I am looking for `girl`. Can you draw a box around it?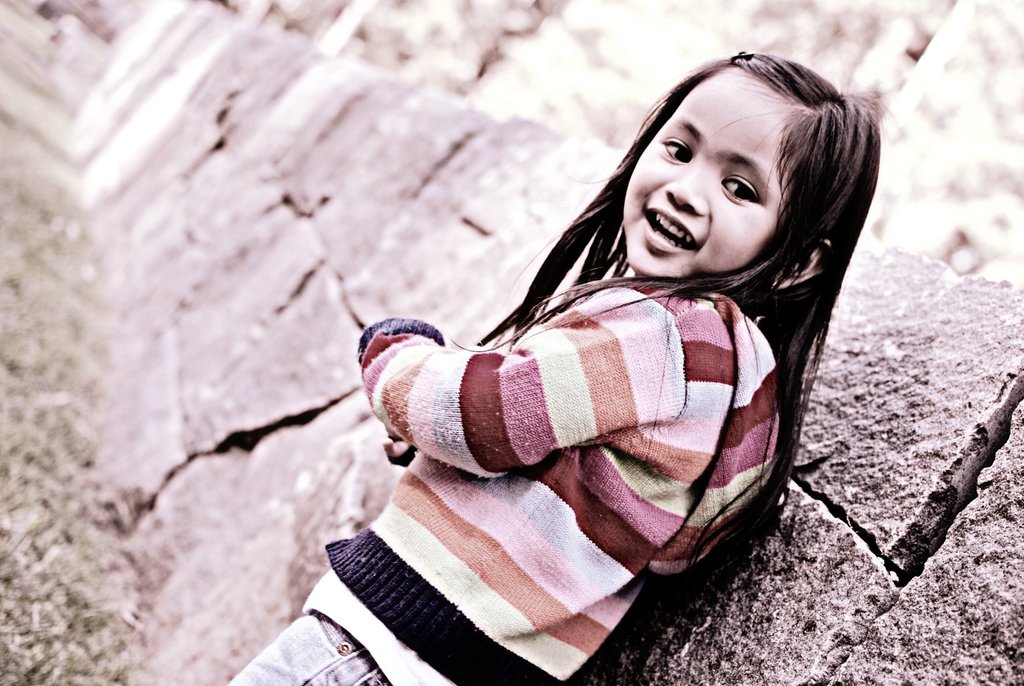
Sure, the bounding box is (left=216, top=40, right=885, bottom=685).
